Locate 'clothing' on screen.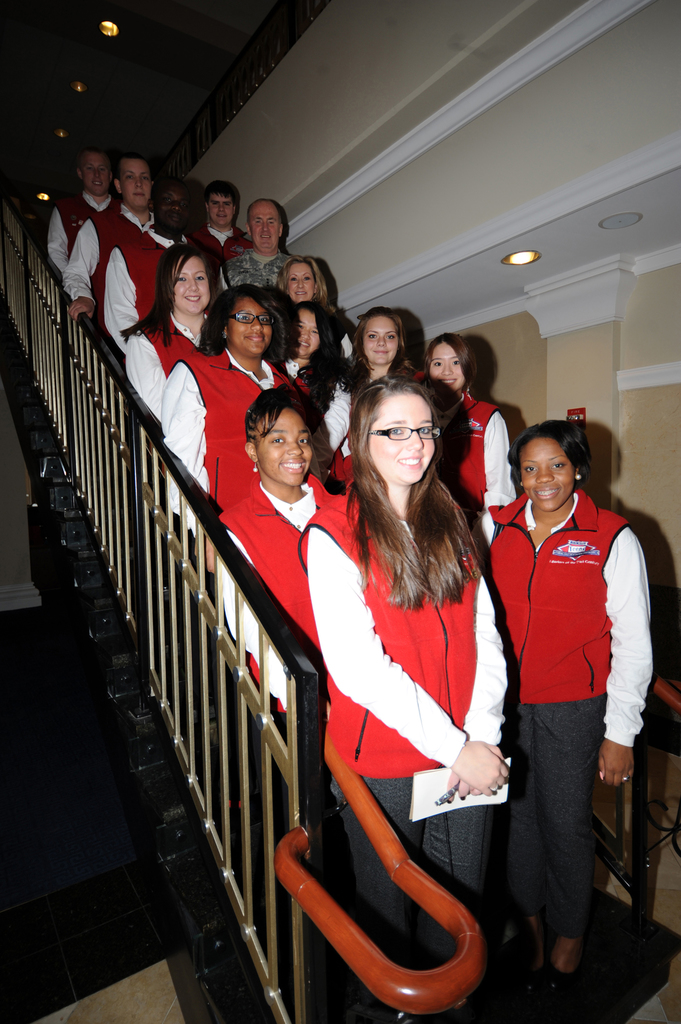
On screen at detection(232, 246, 284, 288).
